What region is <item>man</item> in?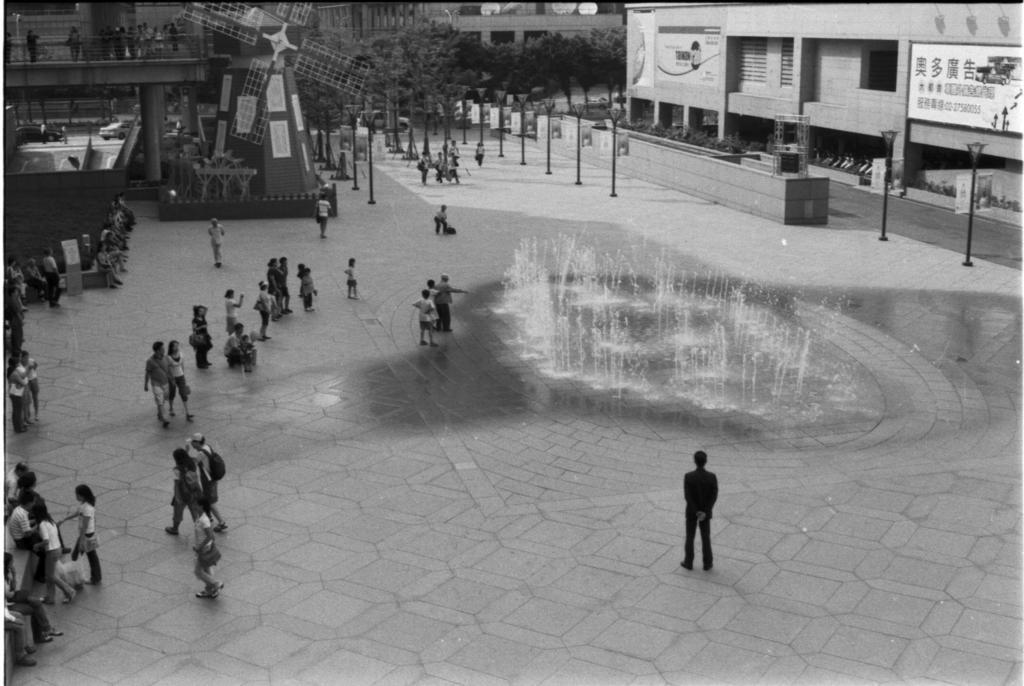
<bbox>209, 220, 225, 268</bbox>.
